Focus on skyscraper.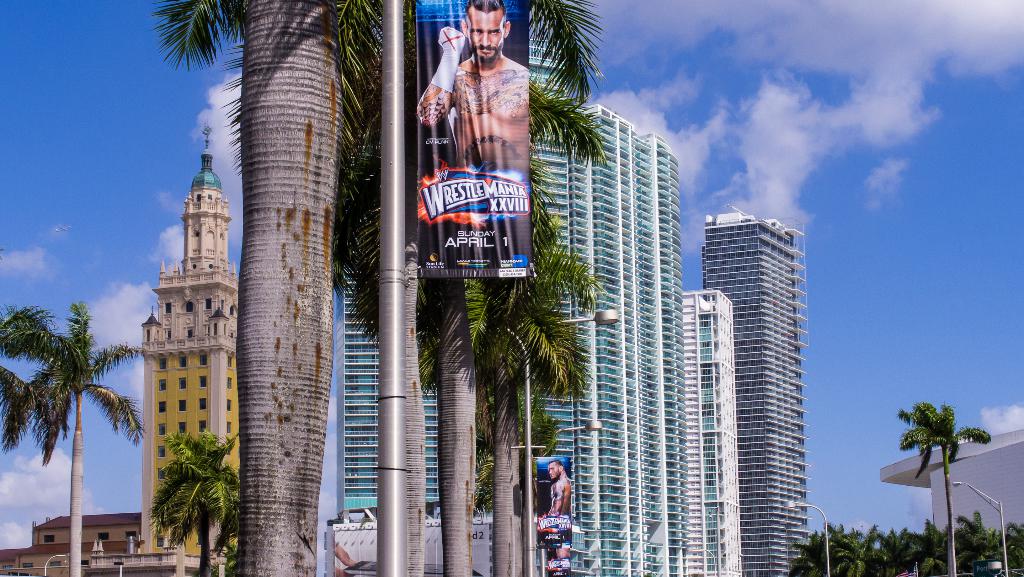
Focused at [left=143, top=122, right=244, bottom=576].
